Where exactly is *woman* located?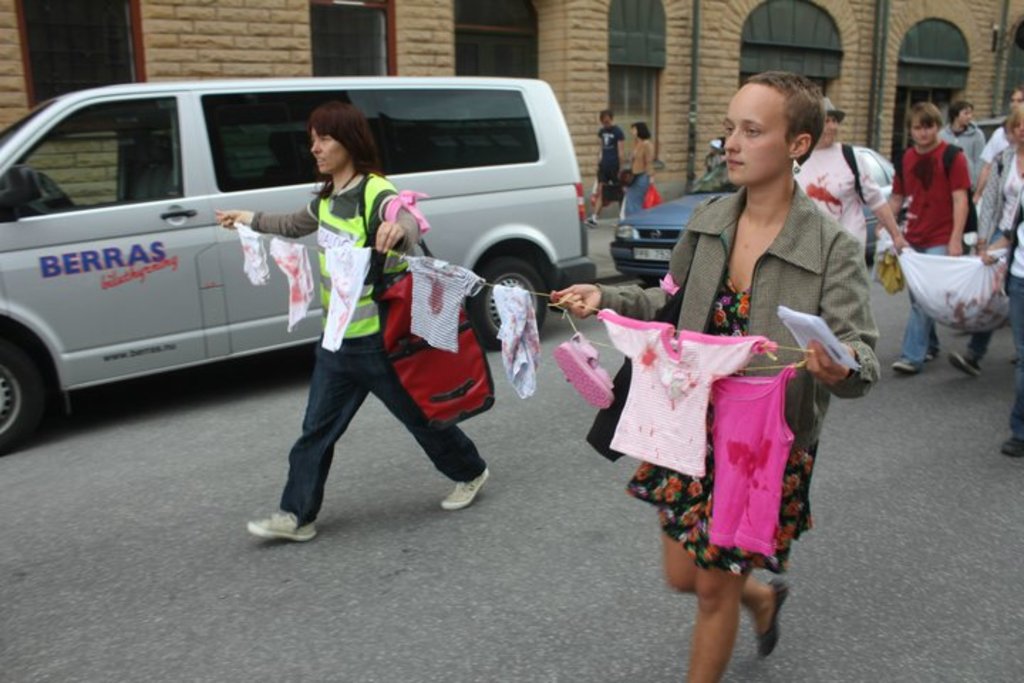
Its bounding box is rect(617, 117, 653, 218).
